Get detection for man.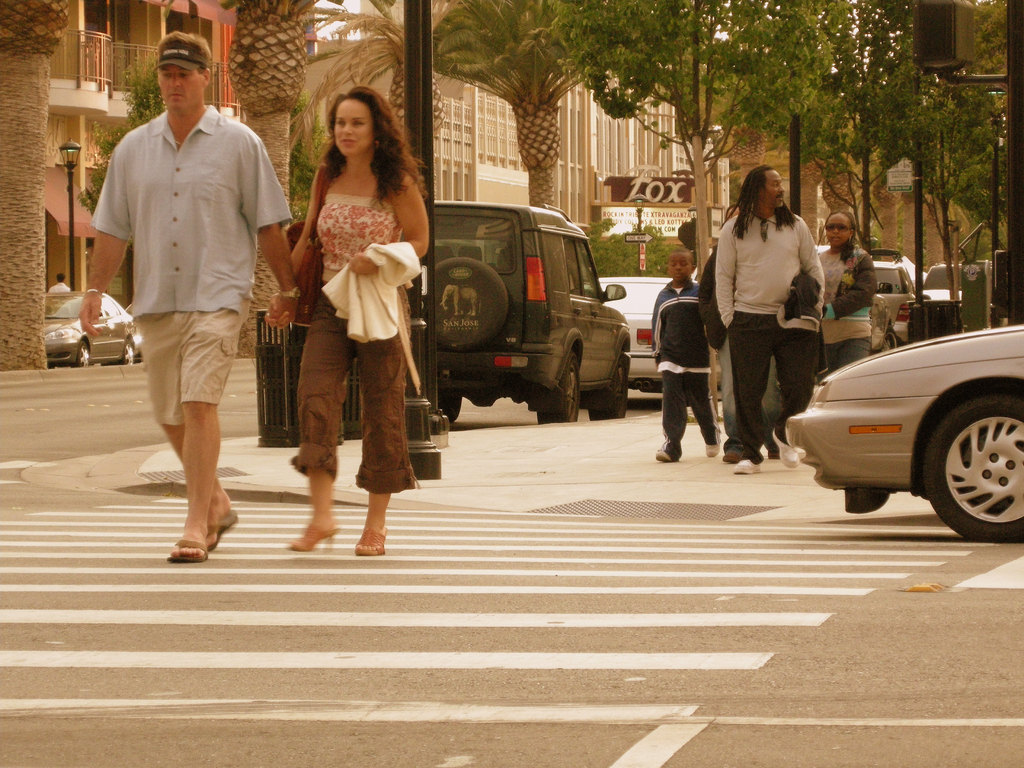
Detection: x1=716, y1=167, x2=826, y2=474.
